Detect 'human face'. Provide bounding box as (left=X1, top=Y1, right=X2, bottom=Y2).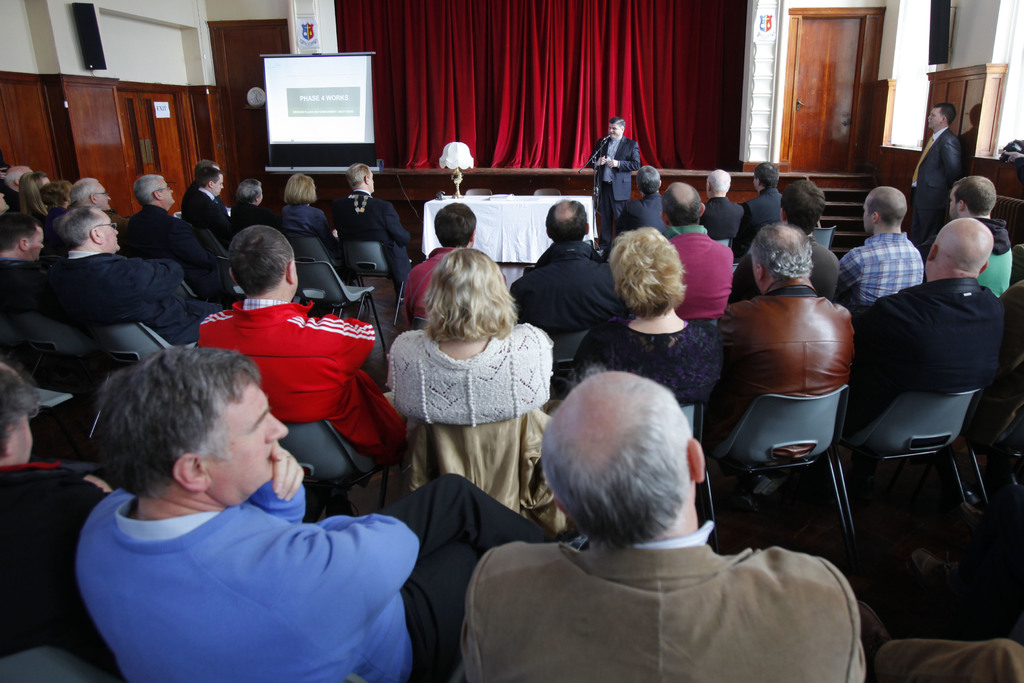
(left=40, top=176, right=51, bottom=190).
